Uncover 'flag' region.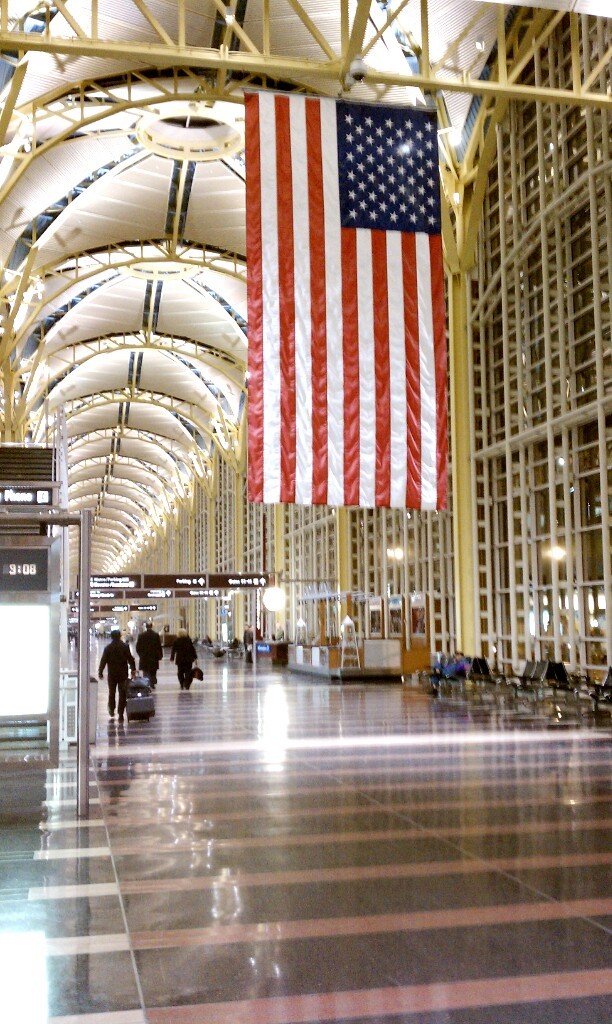
Uncovered: Rect(230, 88, 469, 526).
